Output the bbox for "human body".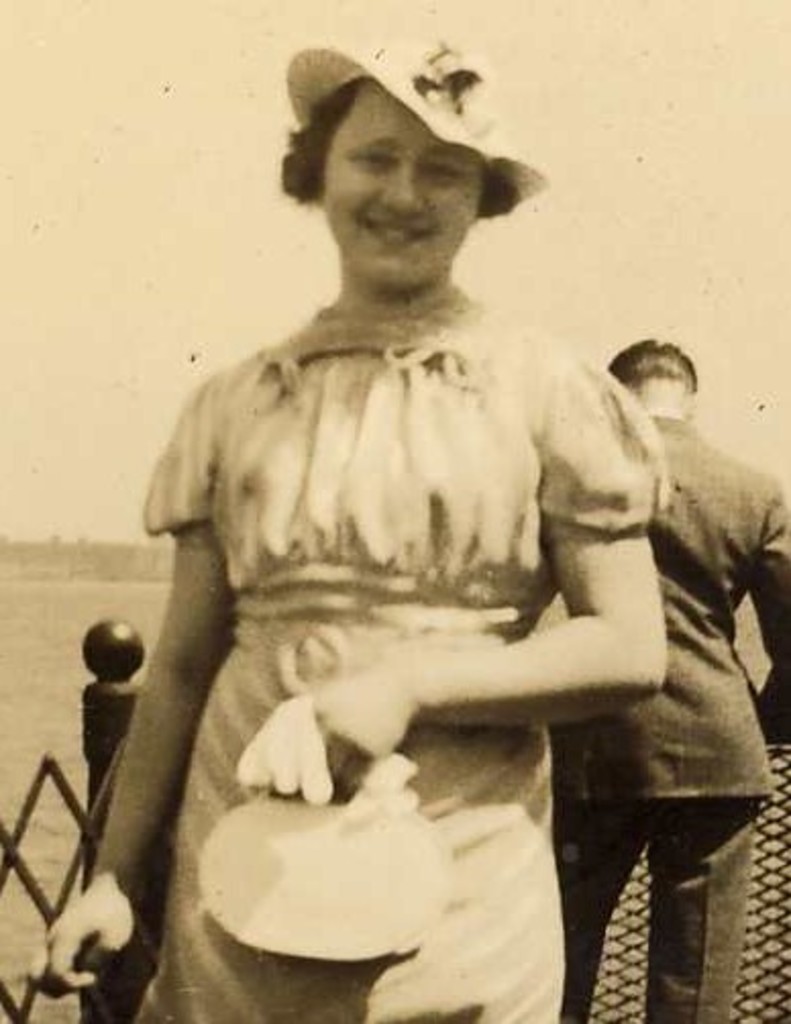
499,228,785,975.
